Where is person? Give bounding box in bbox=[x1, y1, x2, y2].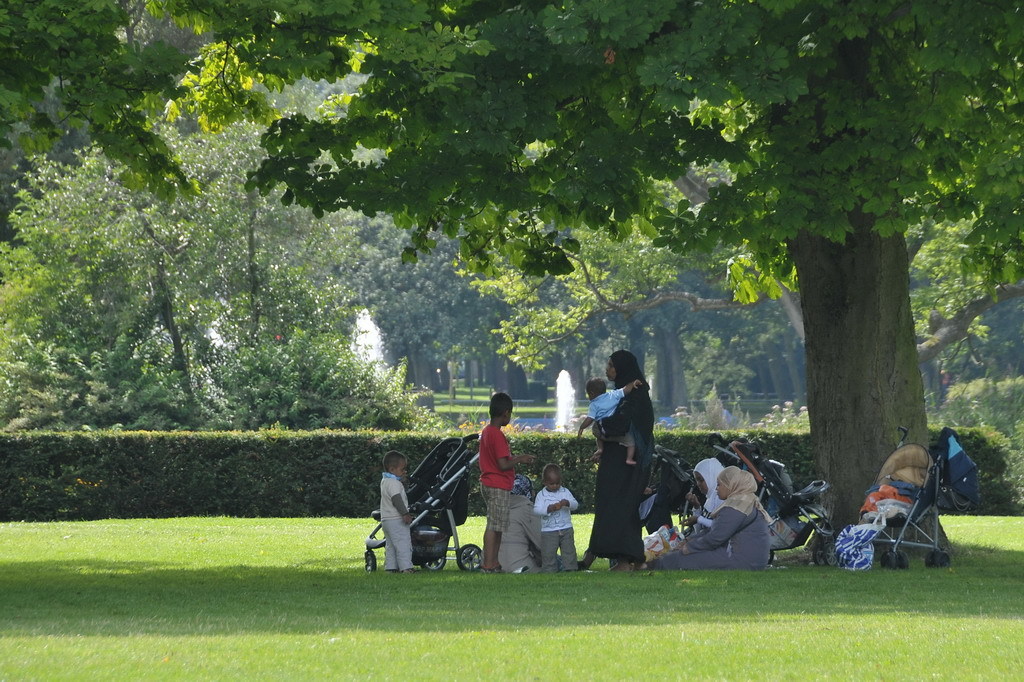
bbox=[497, 475, 540, 575].
